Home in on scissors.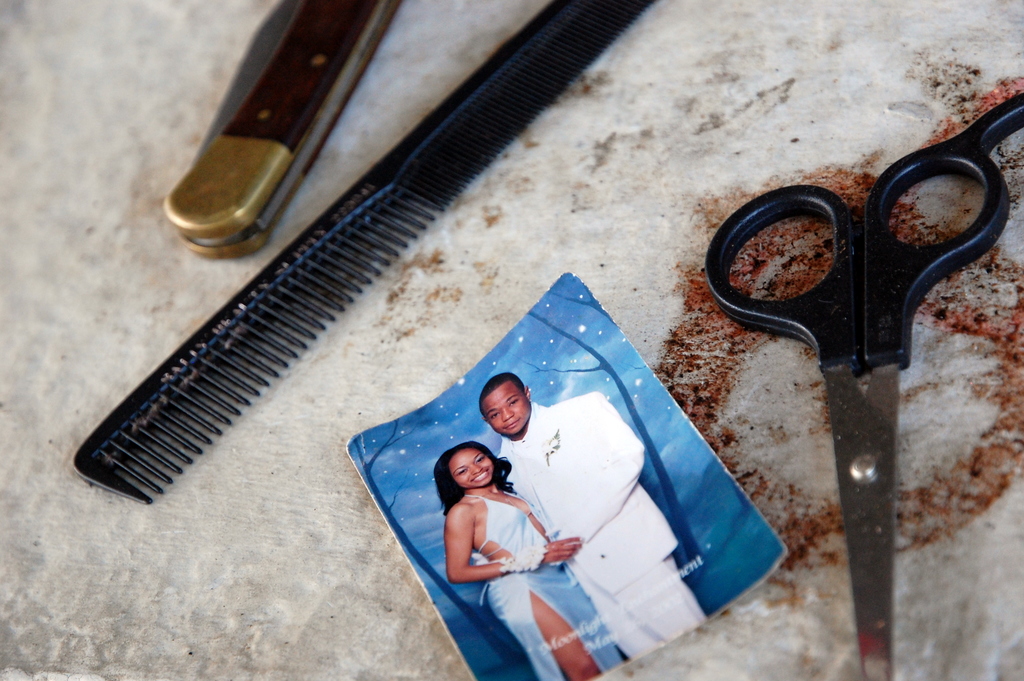
Homed in at {"x1": 705, "y1": 86, "x2": 1023, "y2": 680}.
